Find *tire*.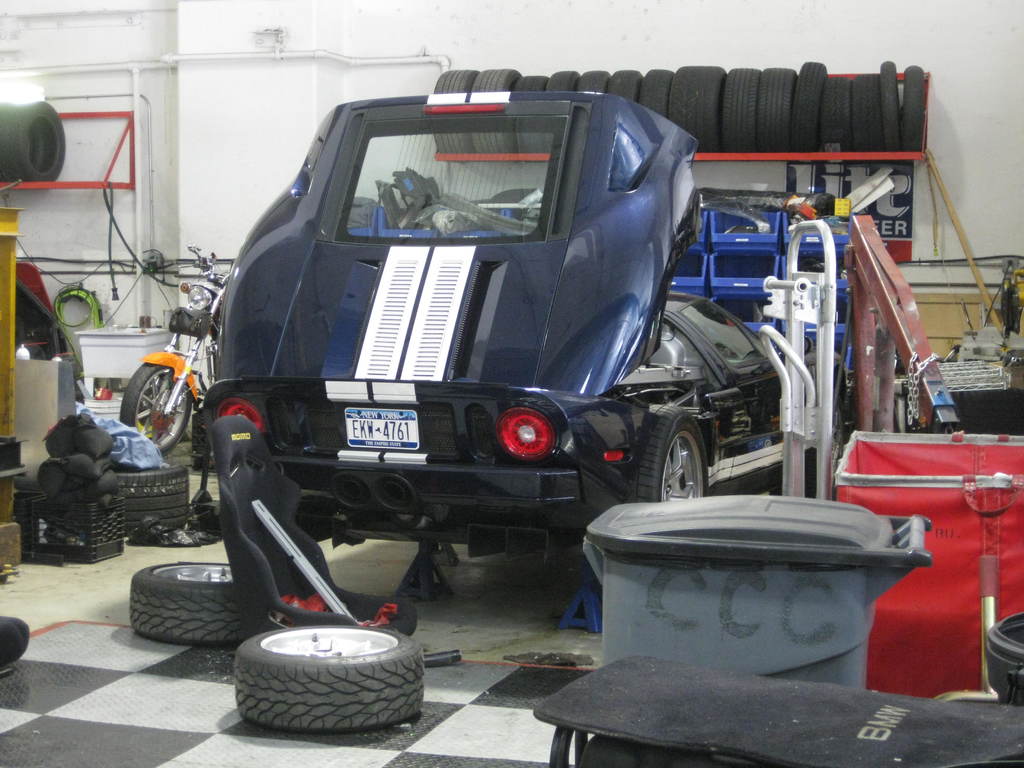
234,627,425,733.
